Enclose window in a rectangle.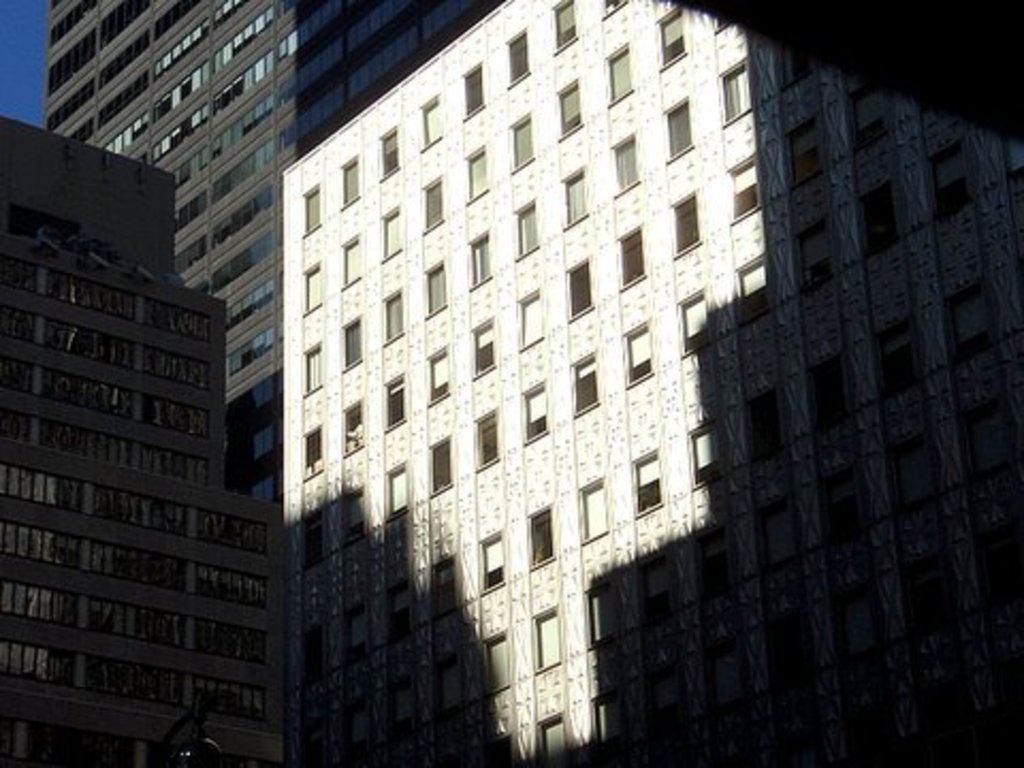
348,501,373,535.
